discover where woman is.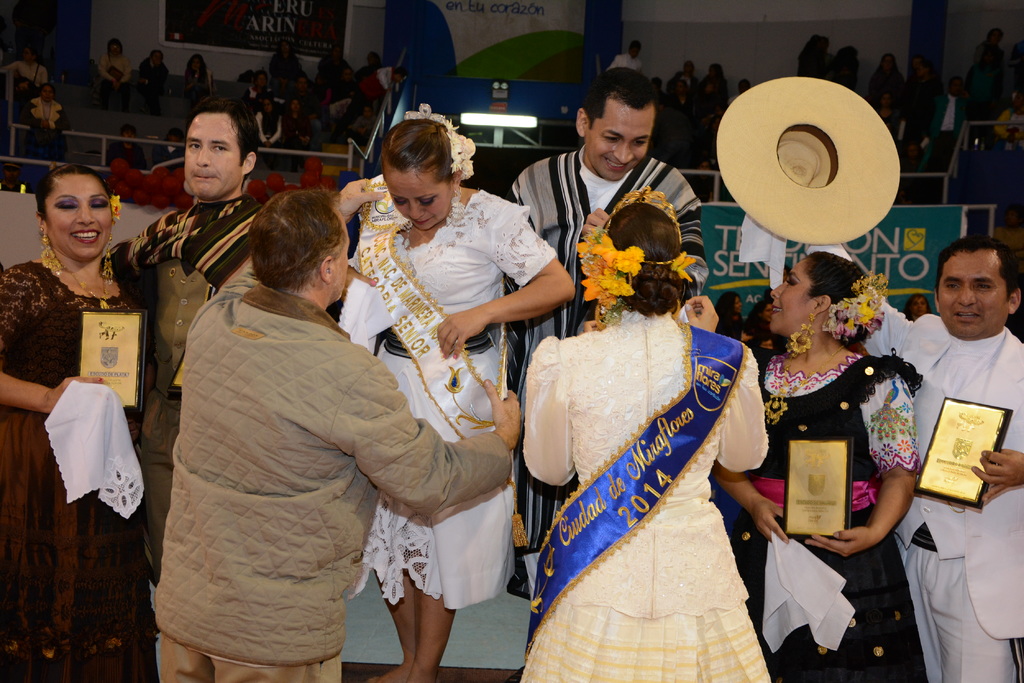
Discovered at 181:54:214:114.
